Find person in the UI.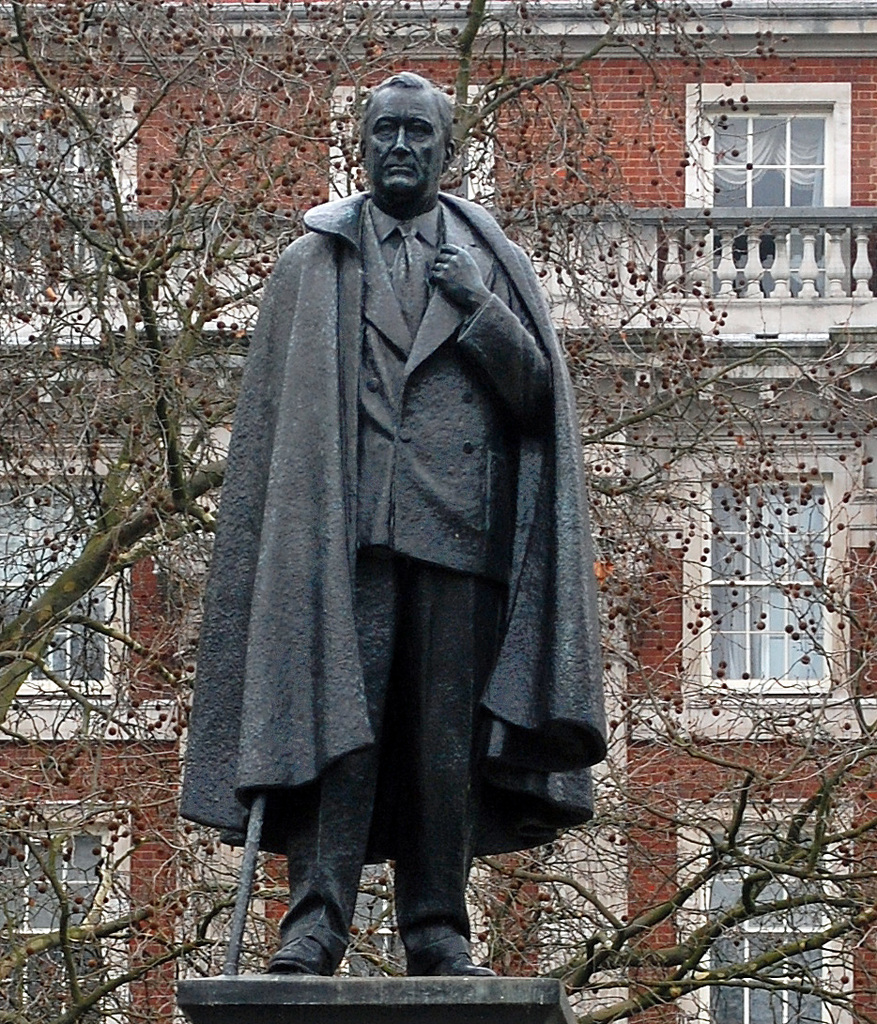
UI element at [left=175, top=66, right=621, bottom=984].
